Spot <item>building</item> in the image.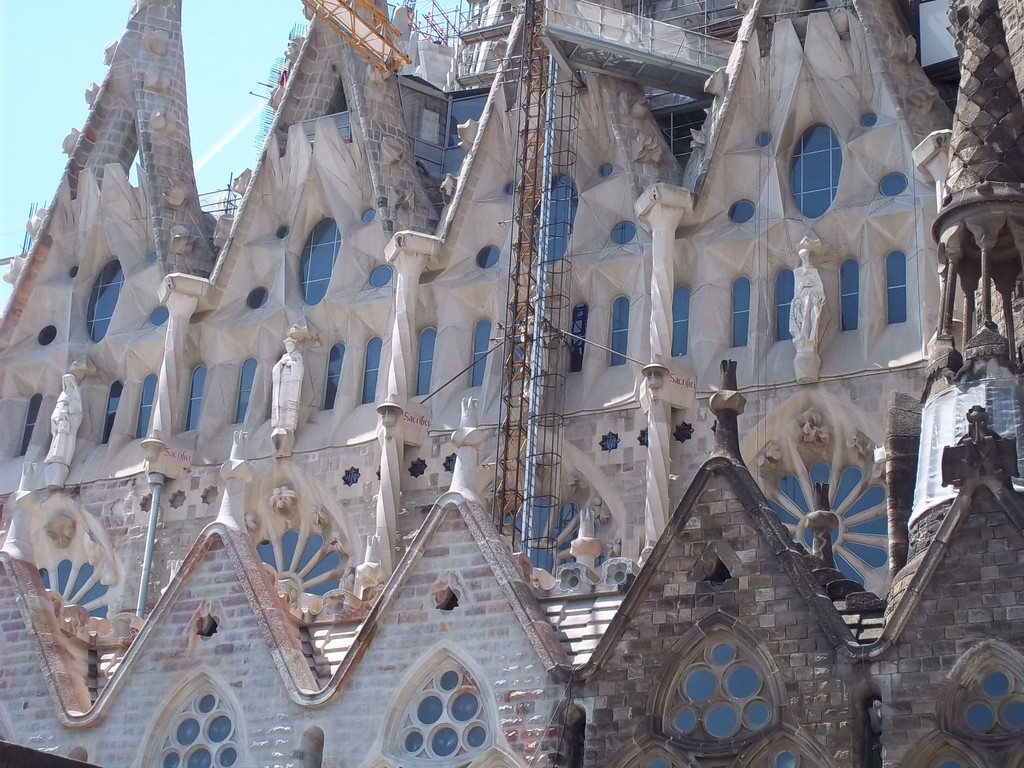
<item>building</item> found at 0,0,1023,767.
